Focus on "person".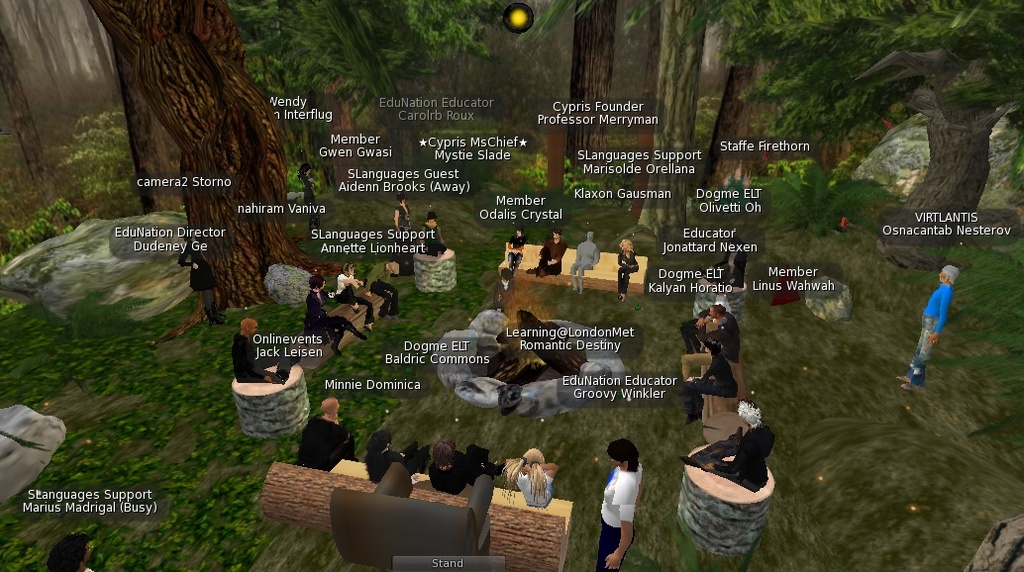
Focused at select_region(499, 227, 524, 273).
